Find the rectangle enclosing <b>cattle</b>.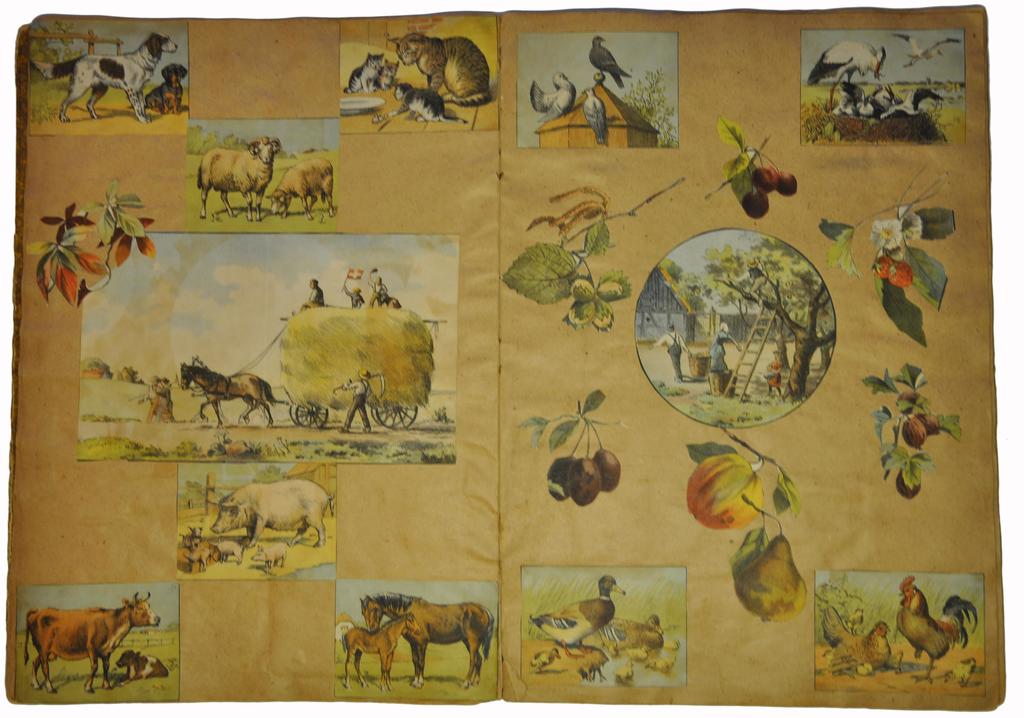
594 616 664 652.
